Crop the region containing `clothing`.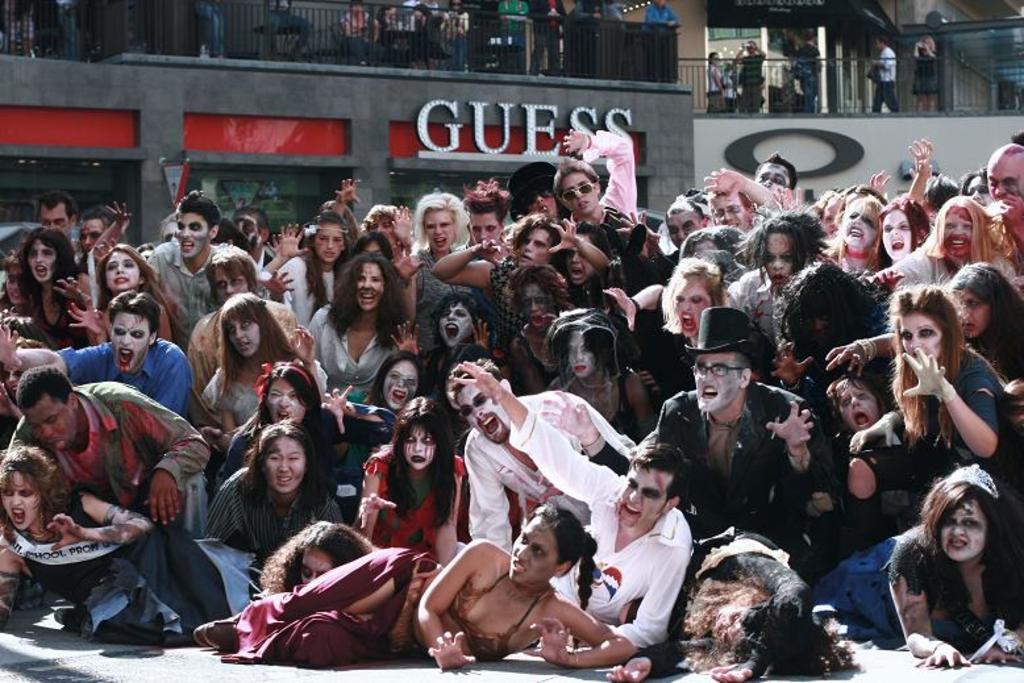
Crop region: (left=811, top=522, right=1023, bottom=642).
